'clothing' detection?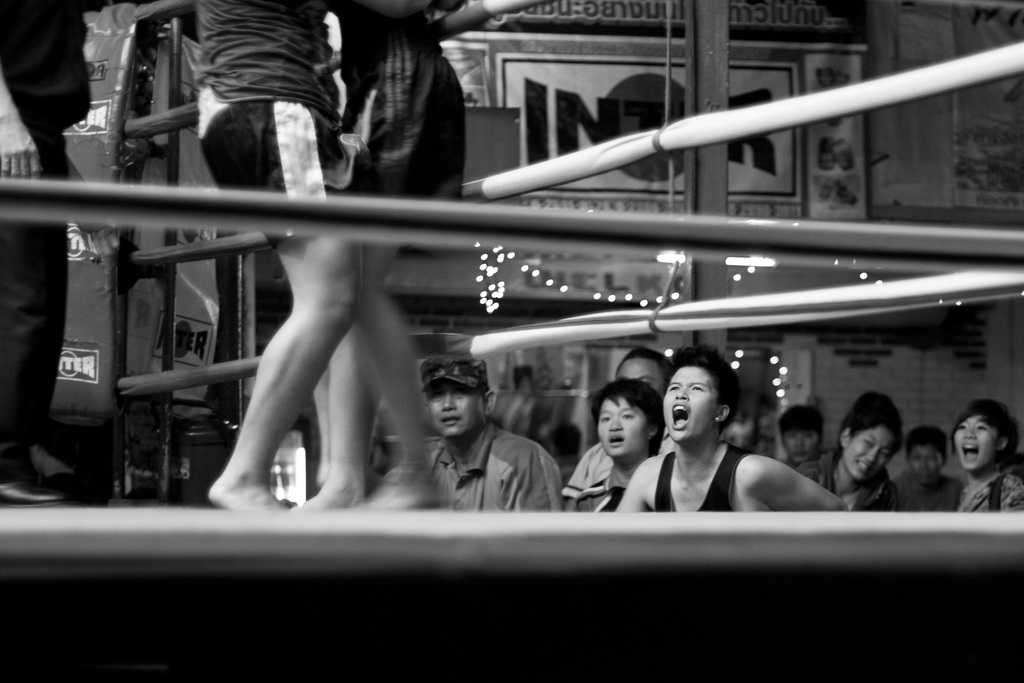
340 0 470 236
